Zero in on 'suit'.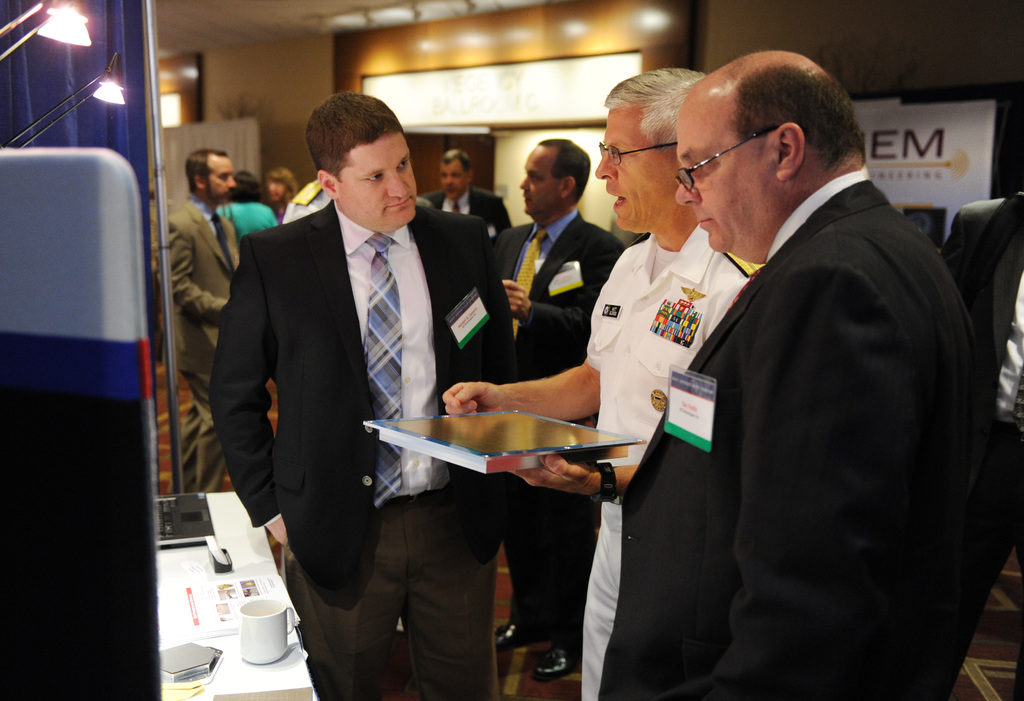
Zeroed in: BBox(487, 211, 620, 649).
